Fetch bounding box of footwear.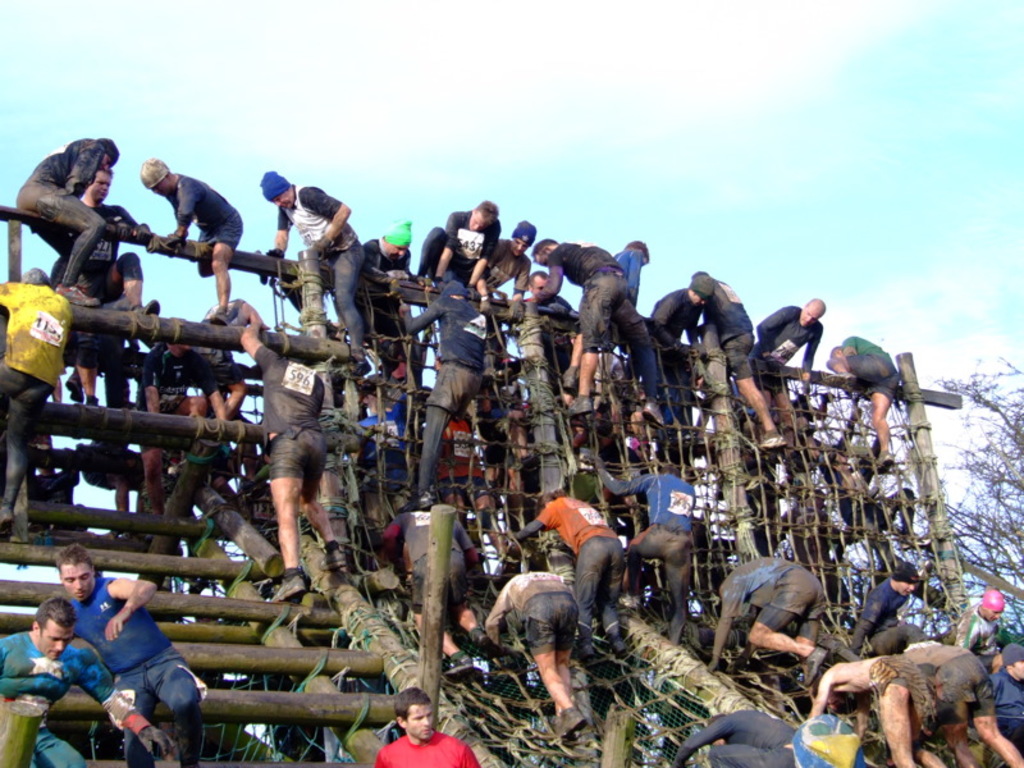
Bbox: pyautogui.locateOnScreen(873, 448, 897, 471).
